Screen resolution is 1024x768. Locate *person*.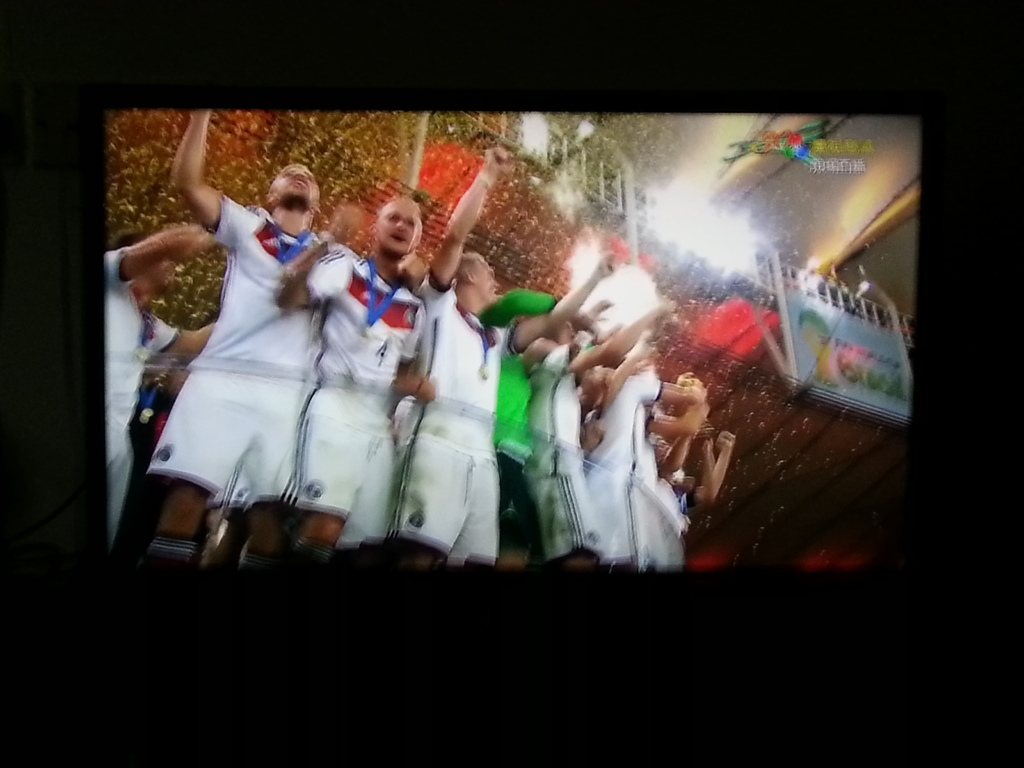
[left=276, top=199, right=436, bottom=561].
